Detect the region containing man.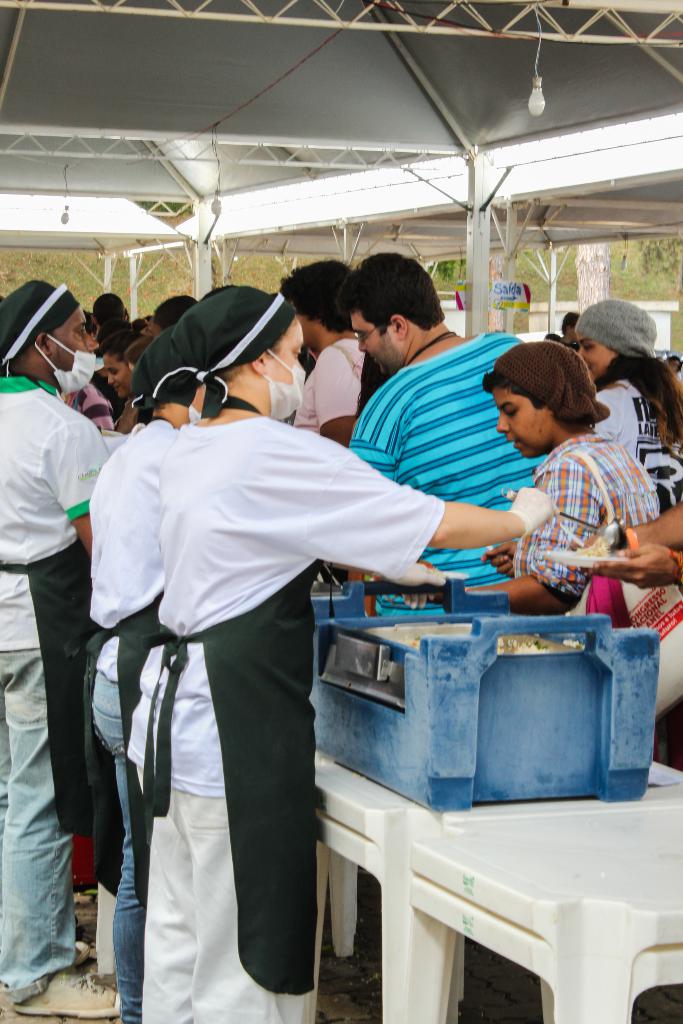
bbox(256, 257, 404, 443).
